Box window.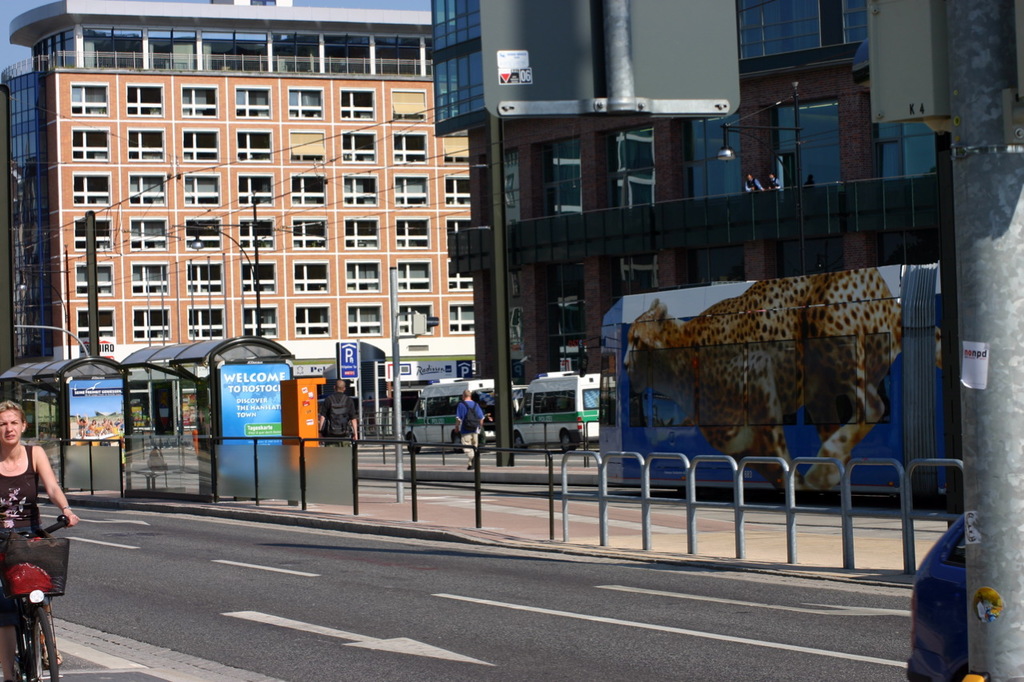
bbox(344, 257, 386, 292).
